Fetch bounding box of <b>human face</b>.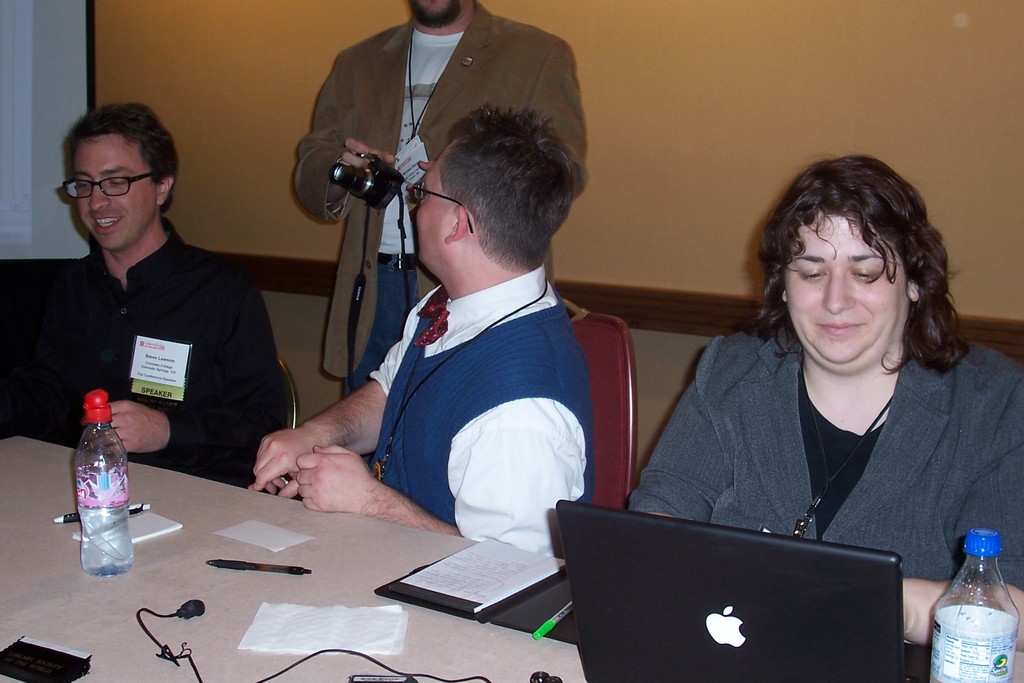
Bbox: x1=420 y1=147 x2=451 y2=258.
